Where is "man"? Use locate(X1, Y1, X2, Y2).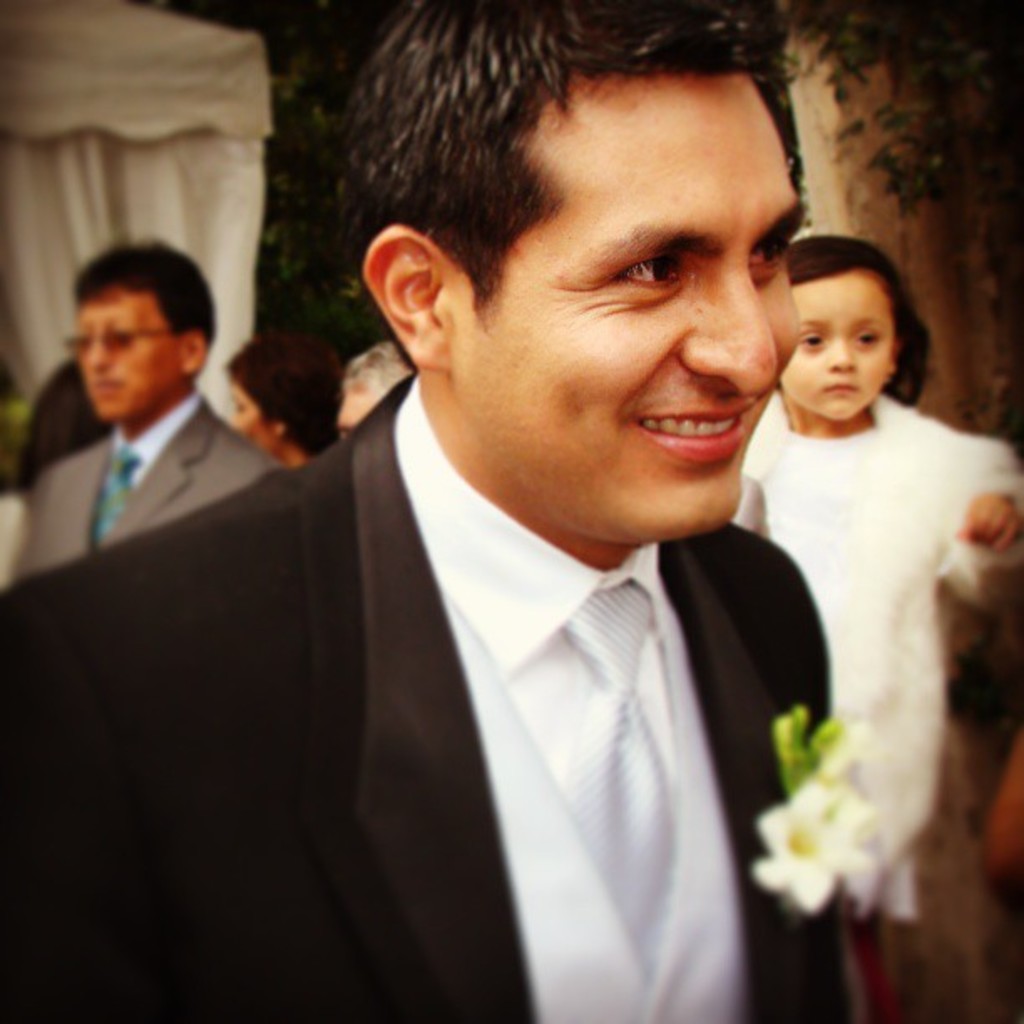
locate(55, 44, 919, 999).
